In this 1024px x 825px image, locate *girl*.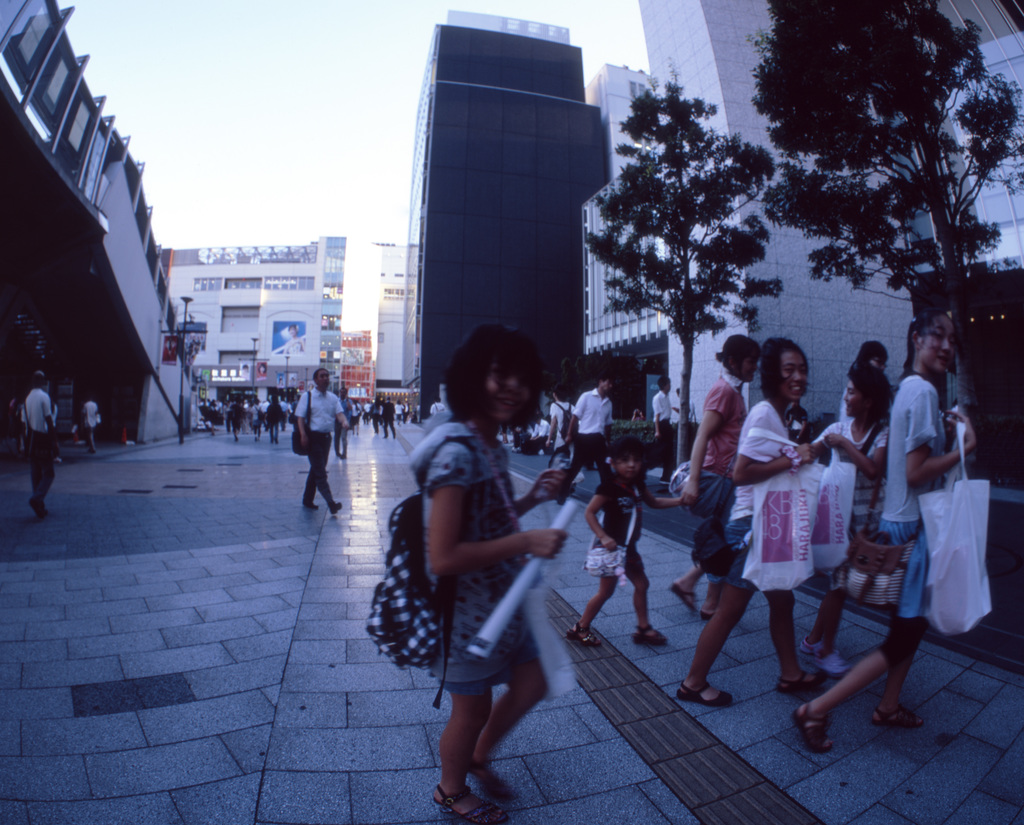
Bounding box: <region>675, 333, 815, 707</region>.
